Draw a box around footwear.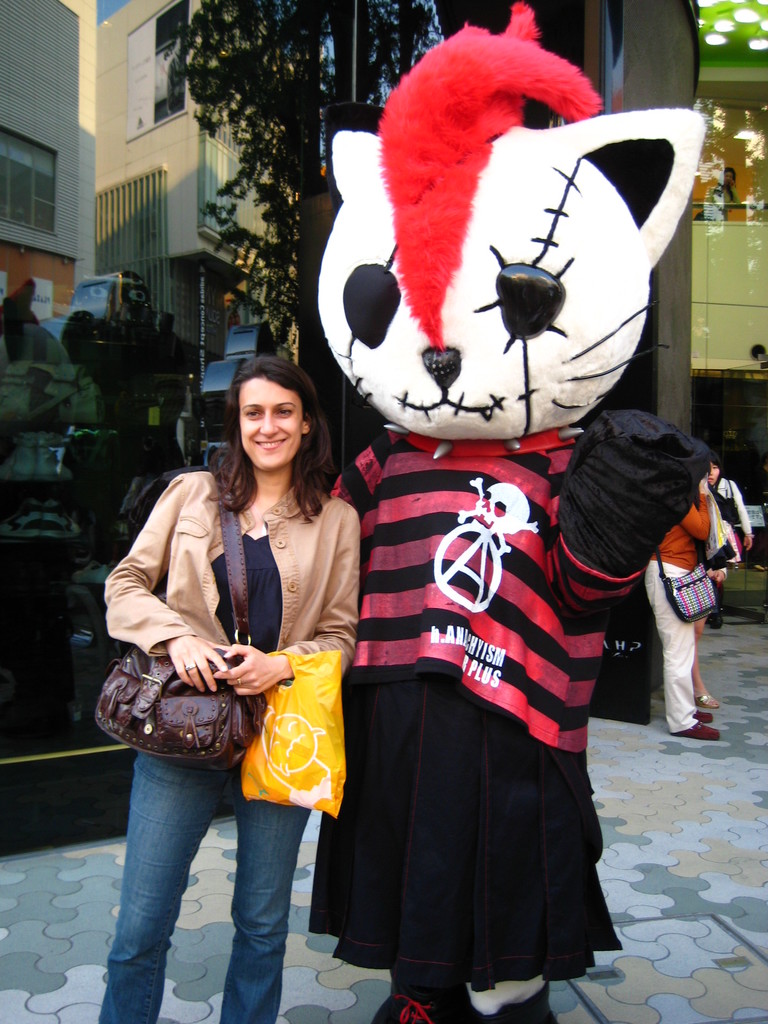
crop(676, 721, 721, 746).
